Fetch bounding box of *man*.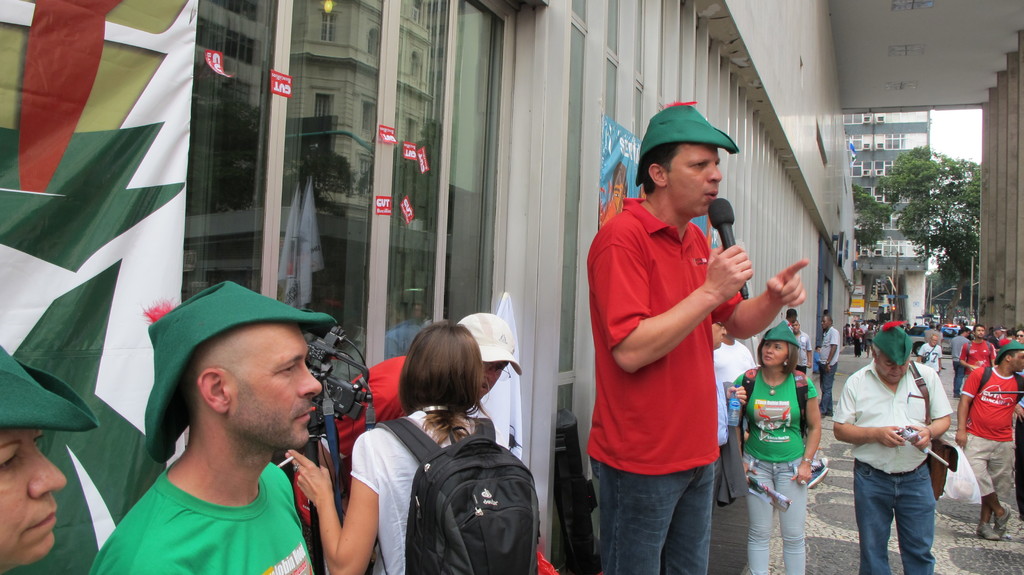
Bbox: (84, 282, 387, 574).
